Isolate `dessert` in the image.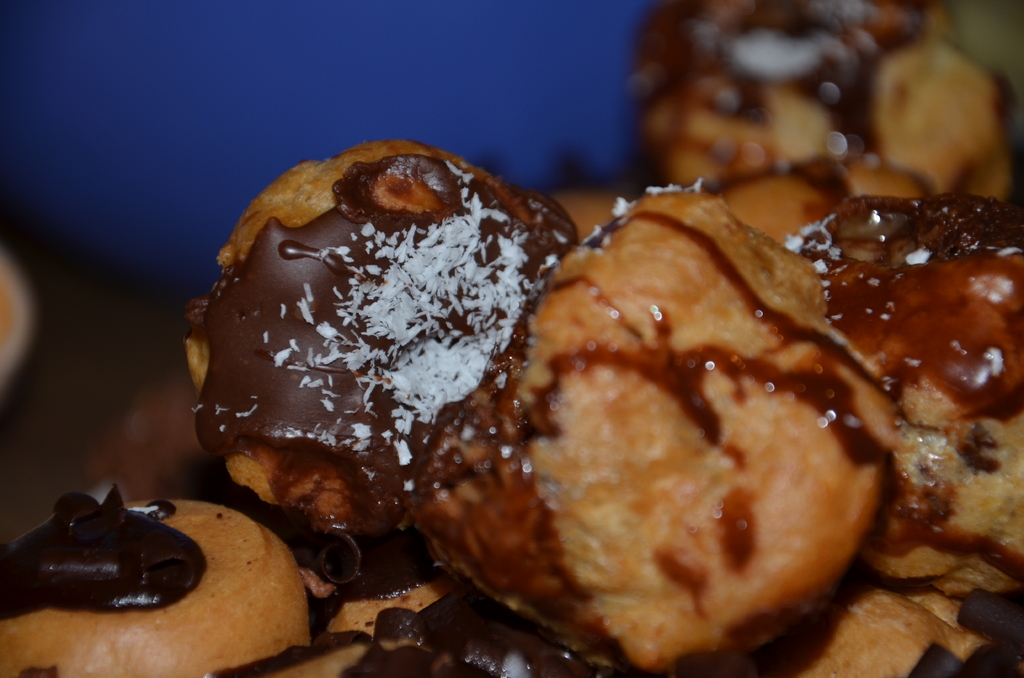
Isolated region: (164, 152, 591, 537).
